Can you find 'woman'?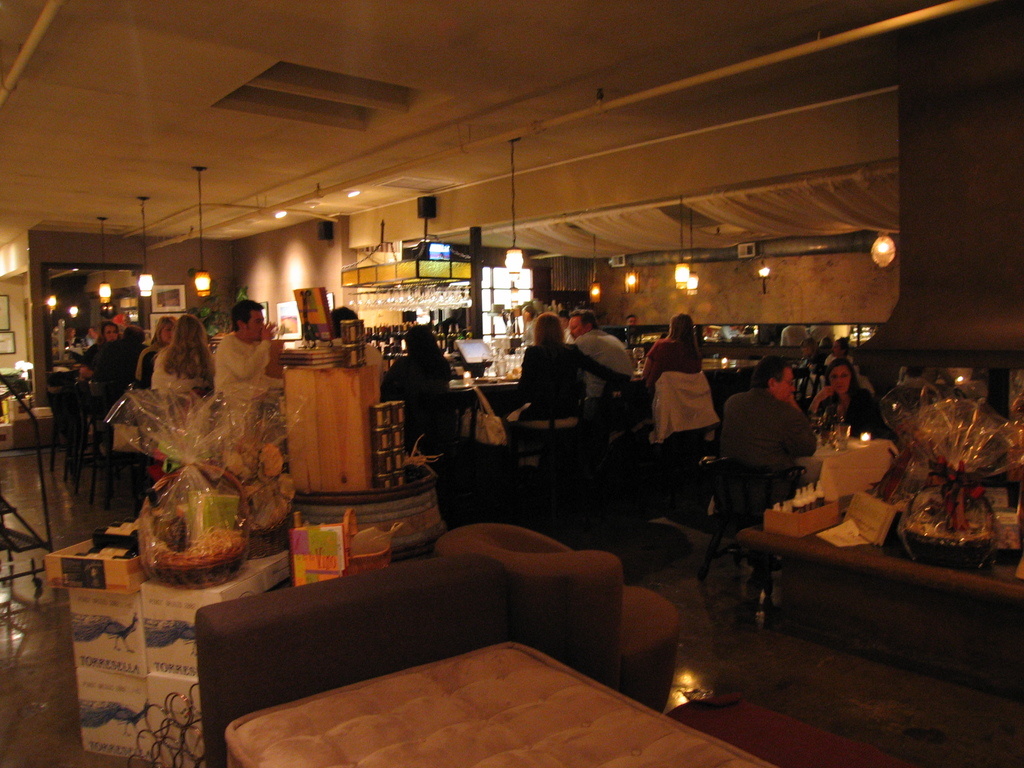
Yes, bounding box: region(804, 358, 896, 441).
